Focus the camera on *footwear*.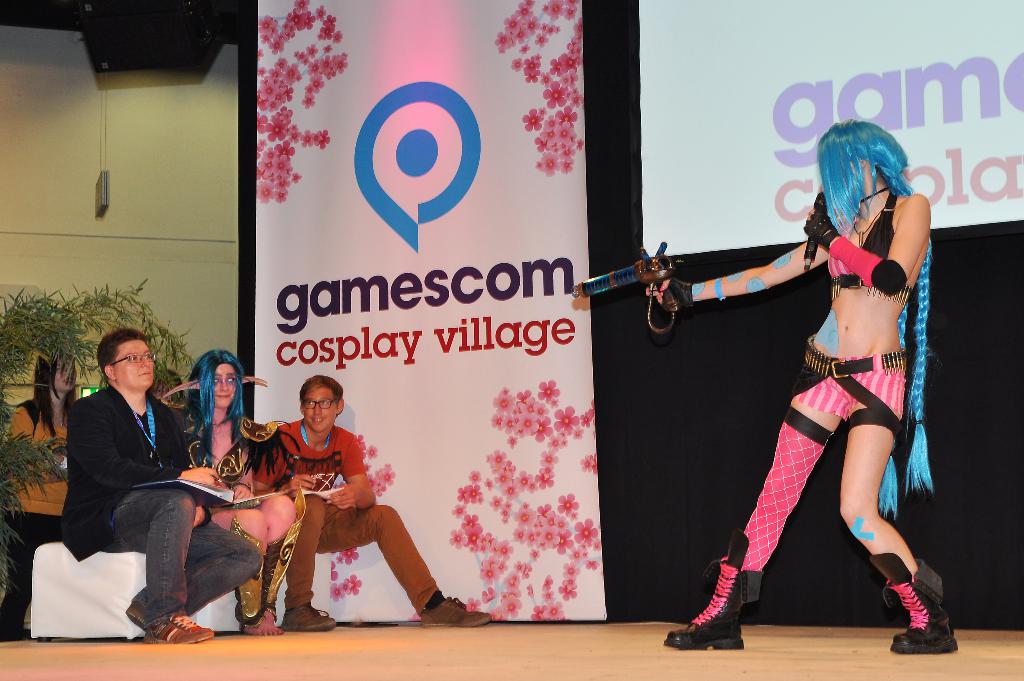
Focus region: BBox(145, 613, 210, 645).
